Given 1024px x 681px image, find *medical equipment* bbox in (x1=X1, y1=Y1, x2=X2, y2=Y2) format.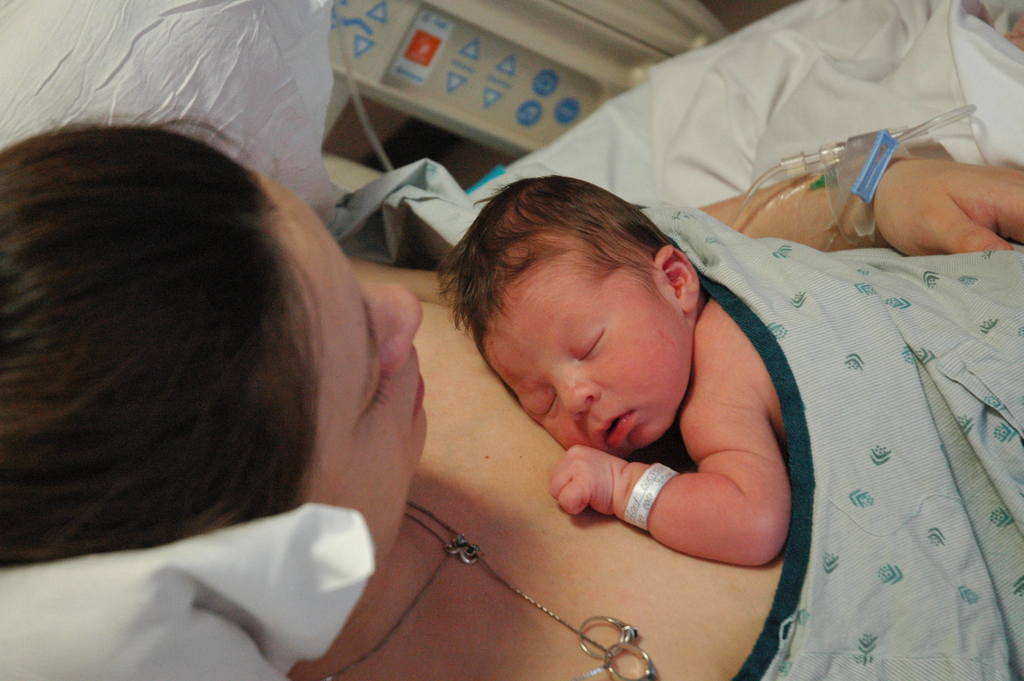
(x1=724, y1=92, x2=984, y2=258).
